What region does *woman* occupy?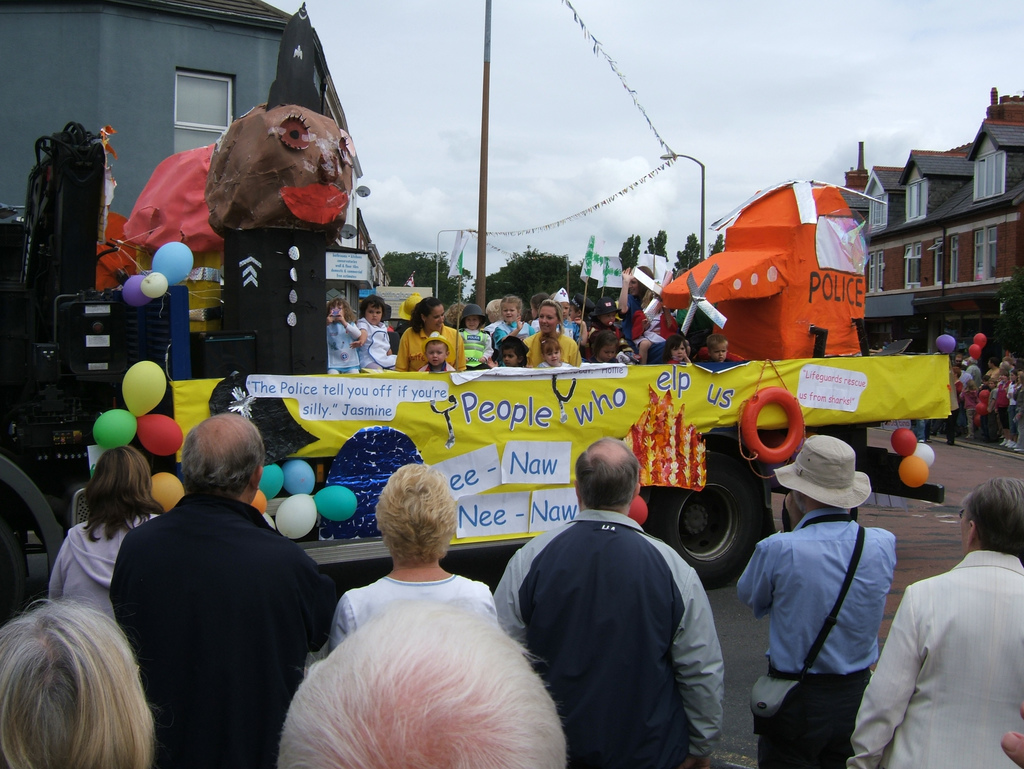
box(0, 592, 157, 768).
